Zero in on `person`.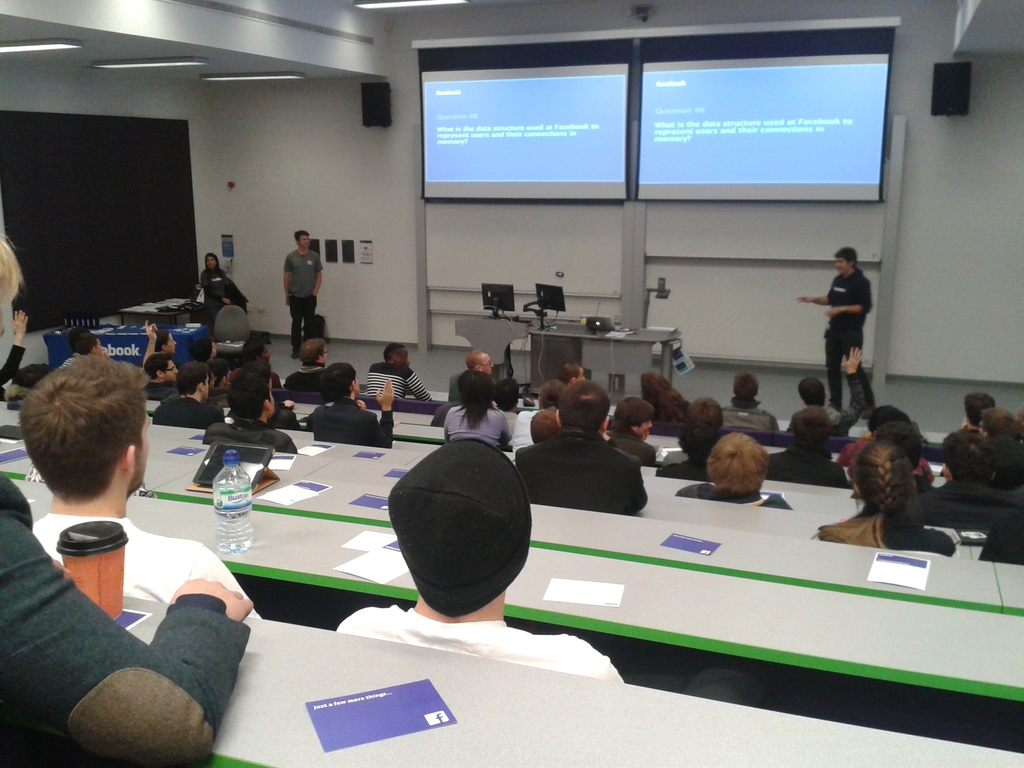
Zeroed in: rect(333, 438, 625, 687).
